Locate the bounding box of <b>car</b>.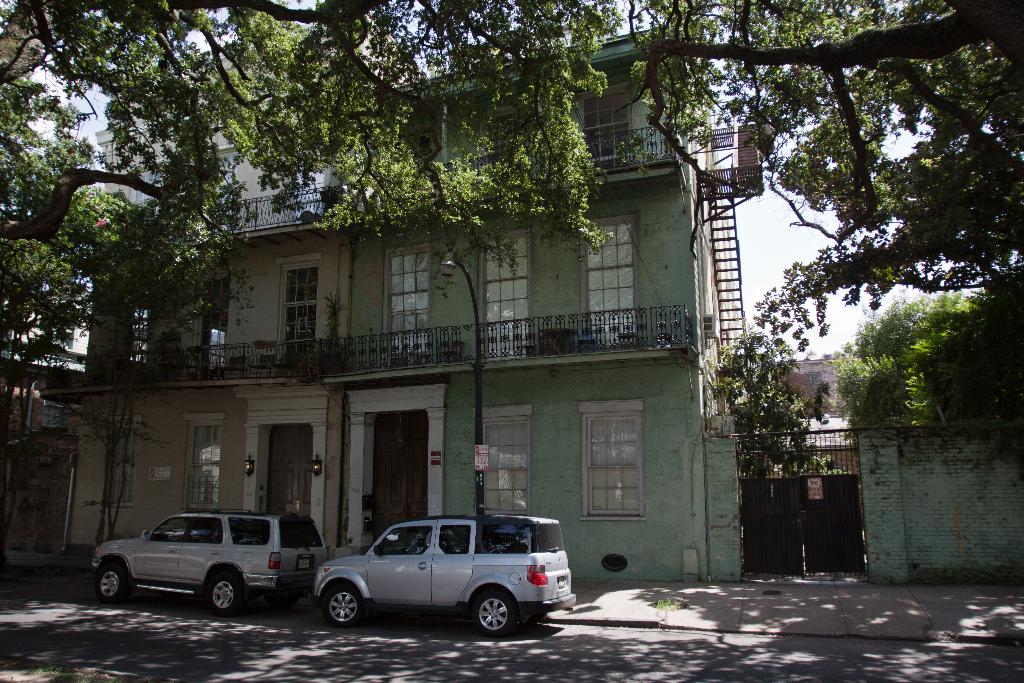
Bounding box: 83:504:321:616.
